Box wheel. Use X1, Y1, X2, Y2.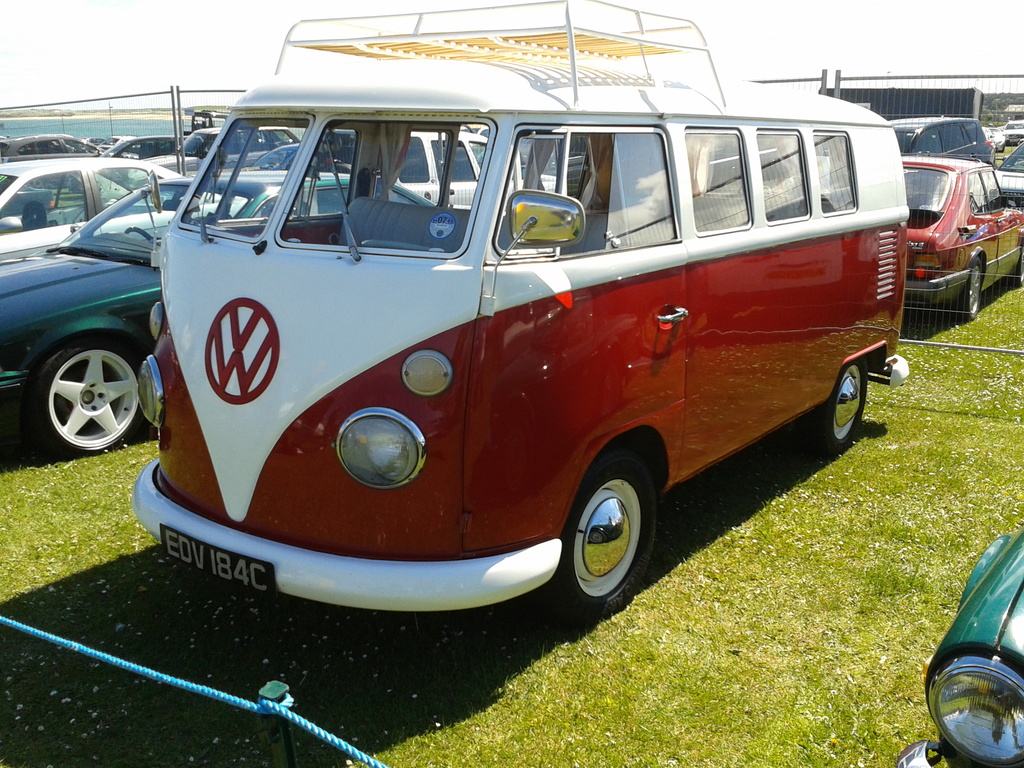
956, 259, 988, 325.
